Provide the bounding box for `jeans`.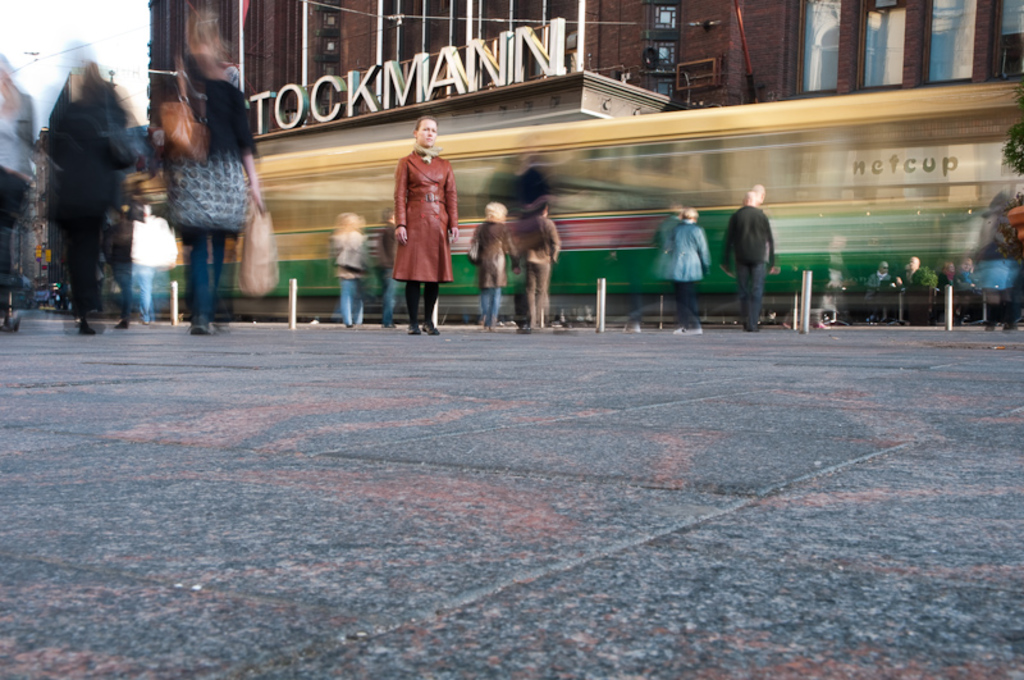
box(342, 279, 364, 325).
